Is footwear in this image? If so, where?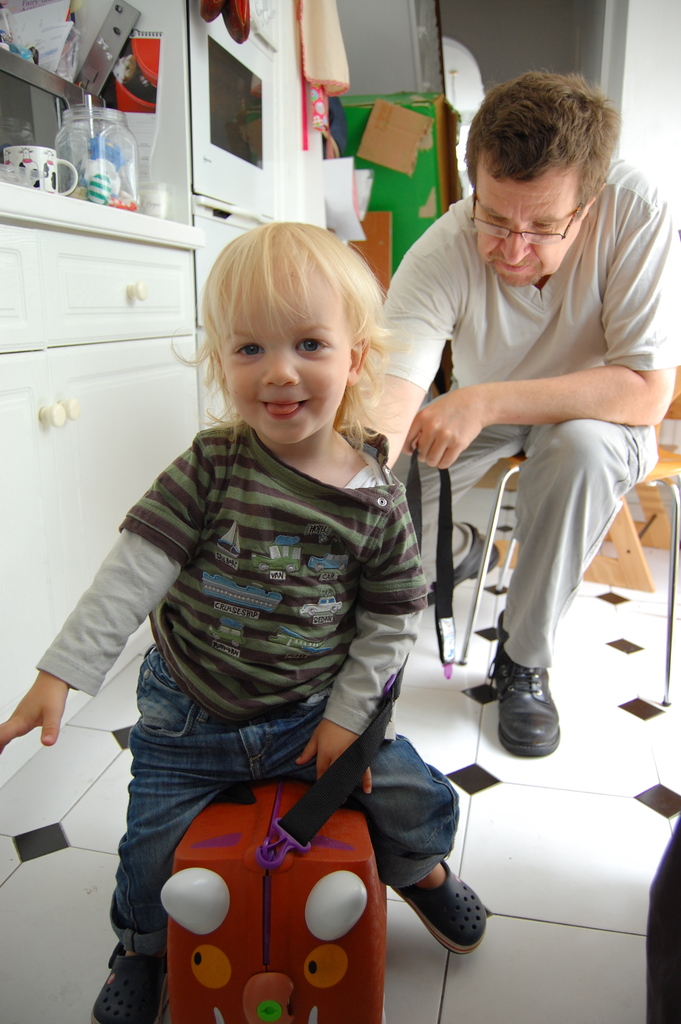
Yes, at [488, 606, 561, 753].
